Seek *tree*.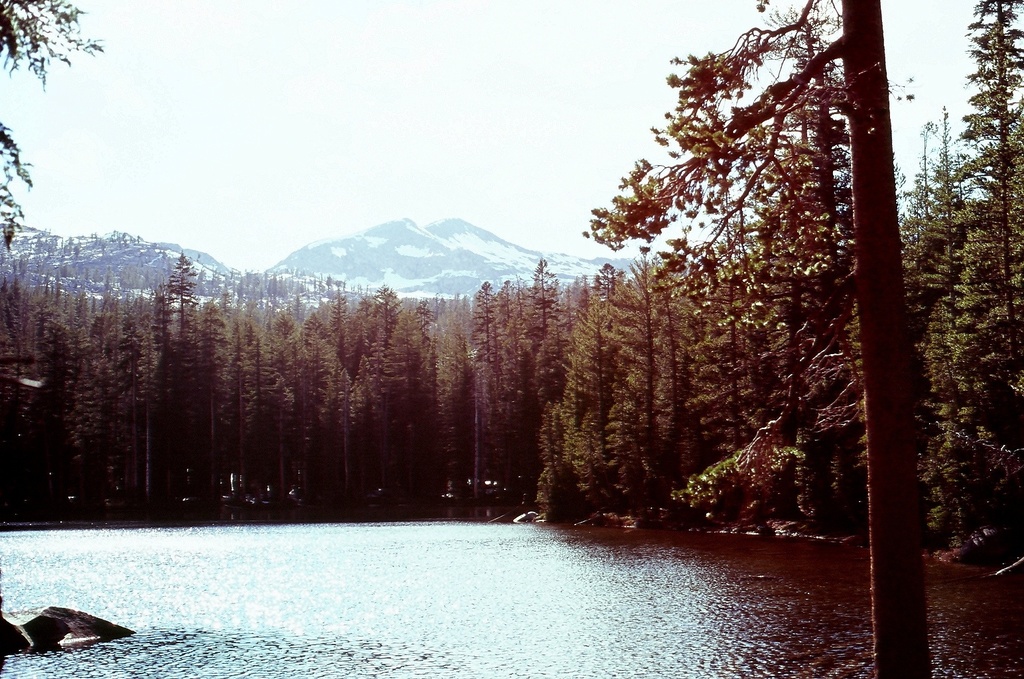
0,0,106,88.
